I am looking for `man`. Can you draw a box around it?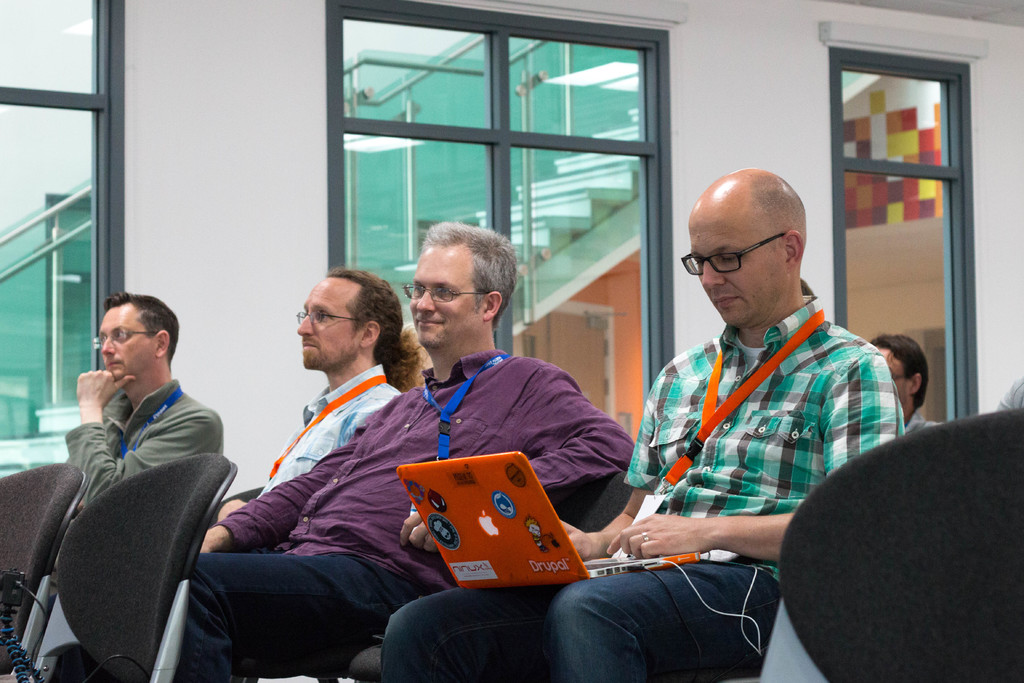
Sure, the bounding box is [x1=36, y1=285, x2=230, y2=564].
